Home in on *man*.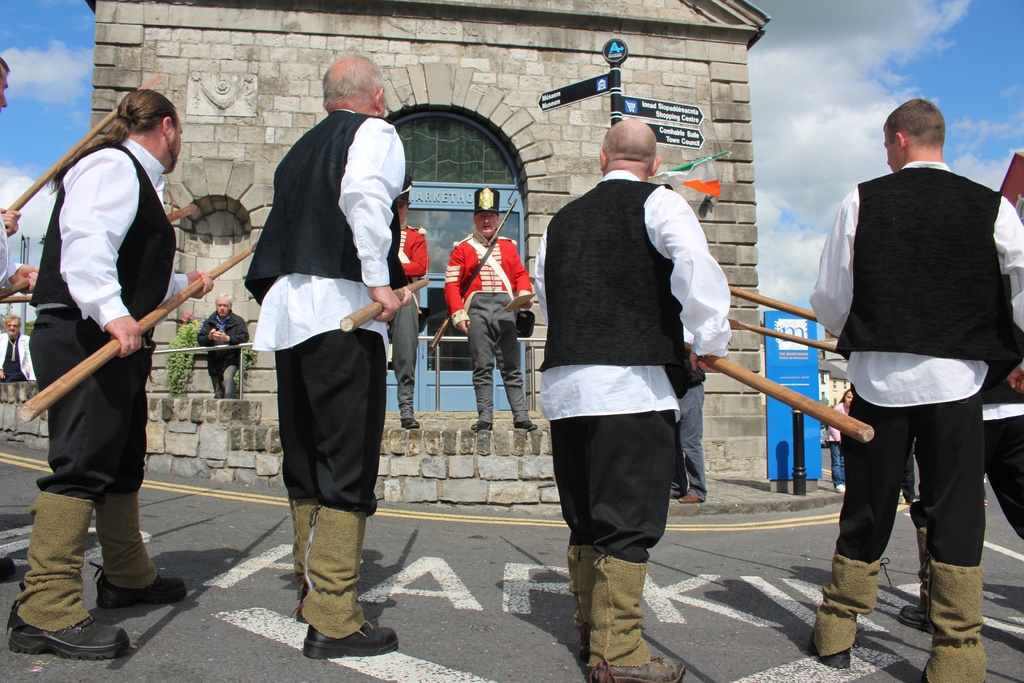
Homed in at crop(807, 104, 1012, 654).
